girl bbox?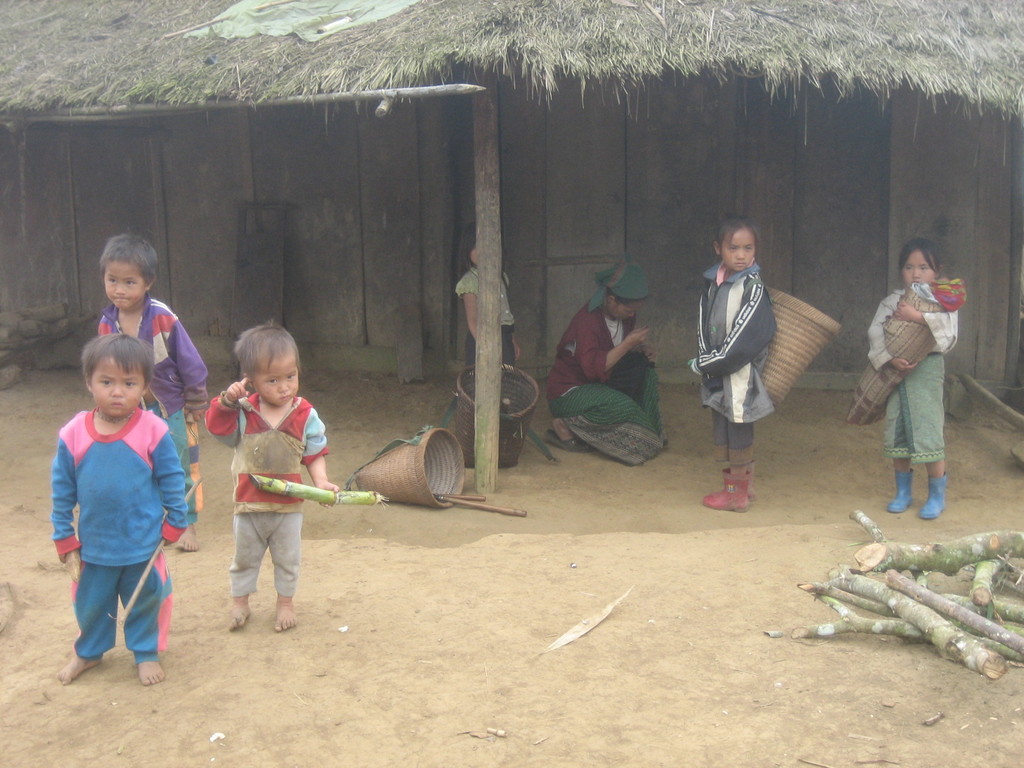
select_region(454, 213, 522, 373)
